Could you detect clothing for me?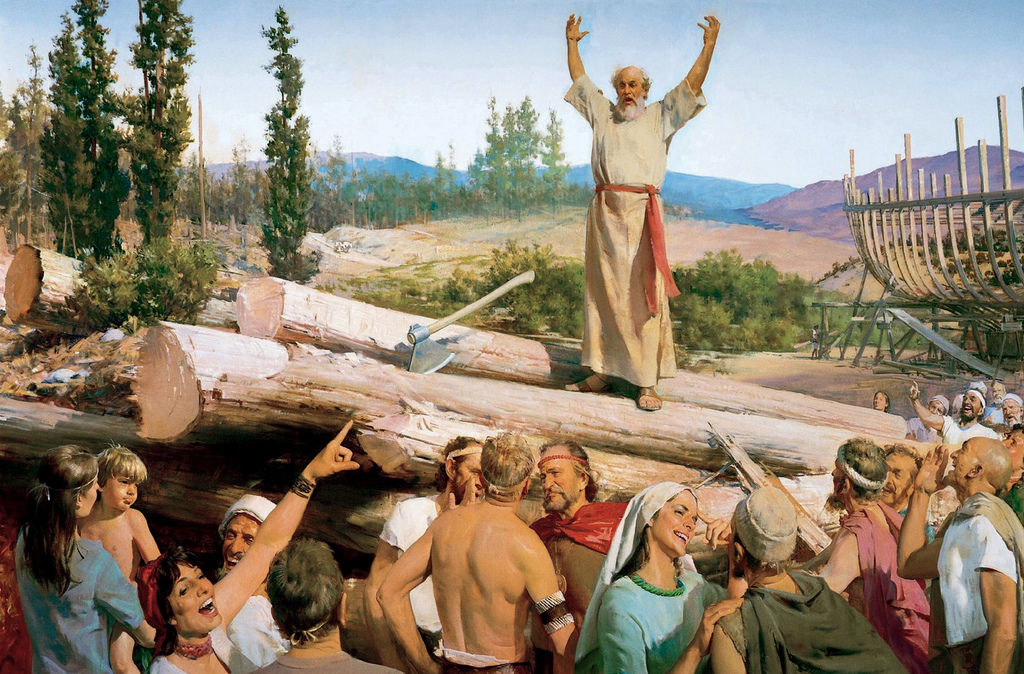
Detection result: <bbox>710, 562, 914, 673</bbox>.
